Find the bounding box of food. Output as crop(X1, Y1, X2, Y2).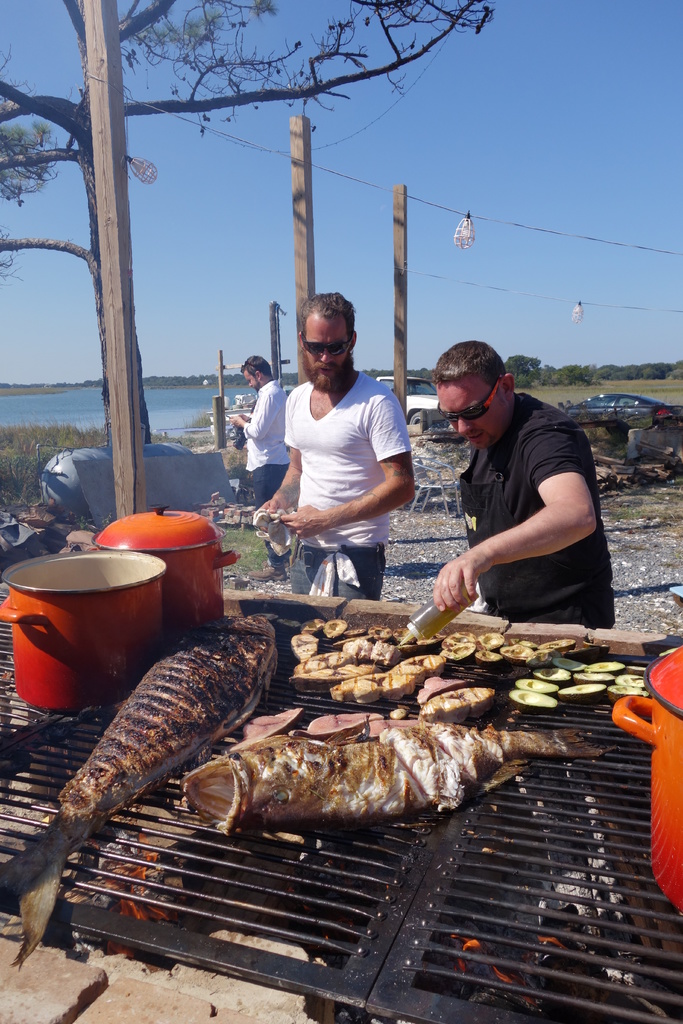
crop(573, 674, 616, 688).
